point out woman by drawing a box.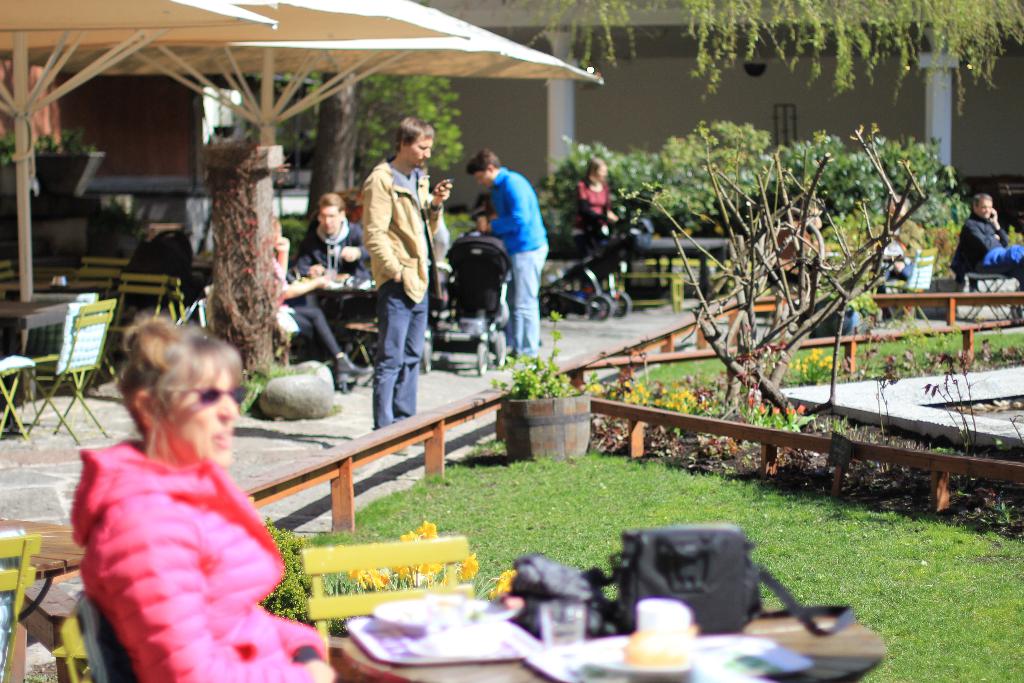
567/152/620/299.
